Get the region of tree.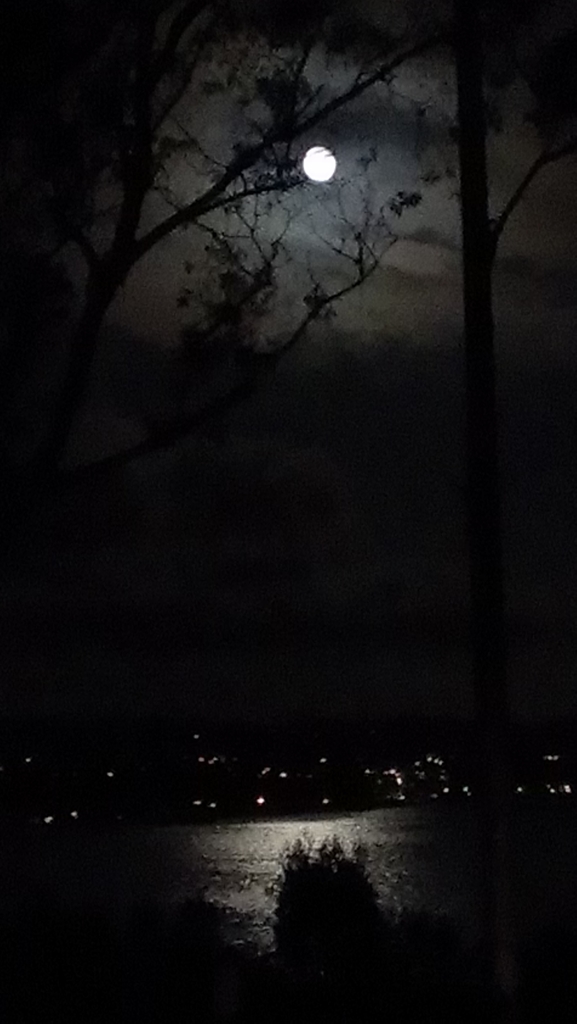
444:0:576:429.
